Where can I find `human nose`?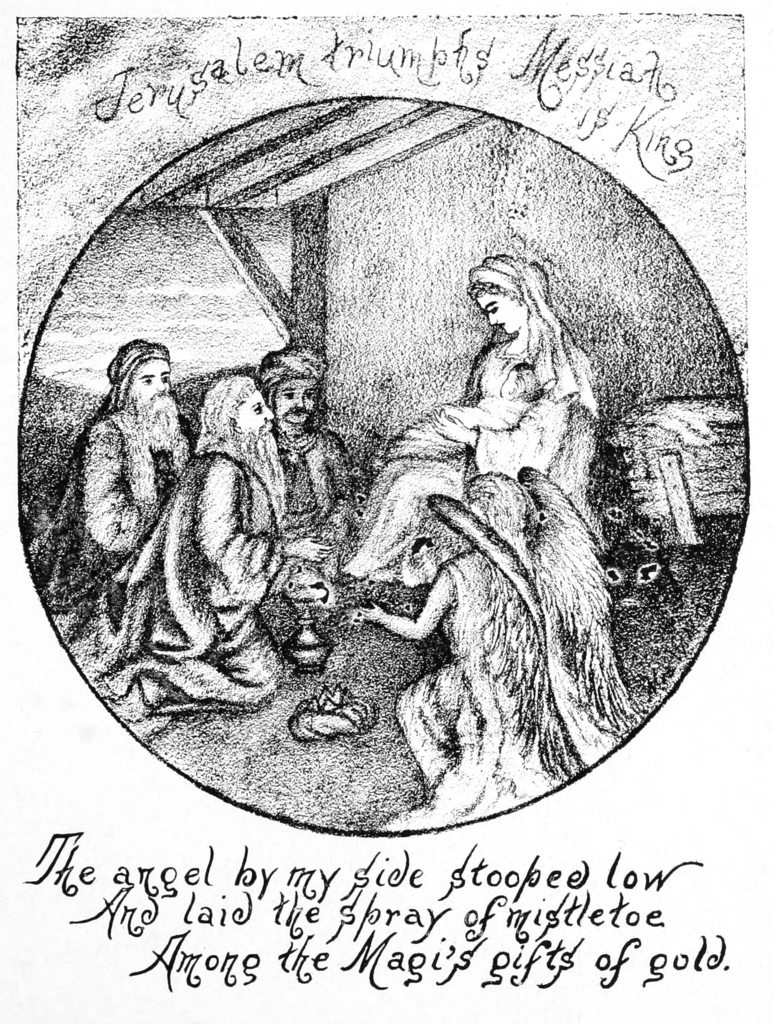
You can find it at 293 393 307 410.
